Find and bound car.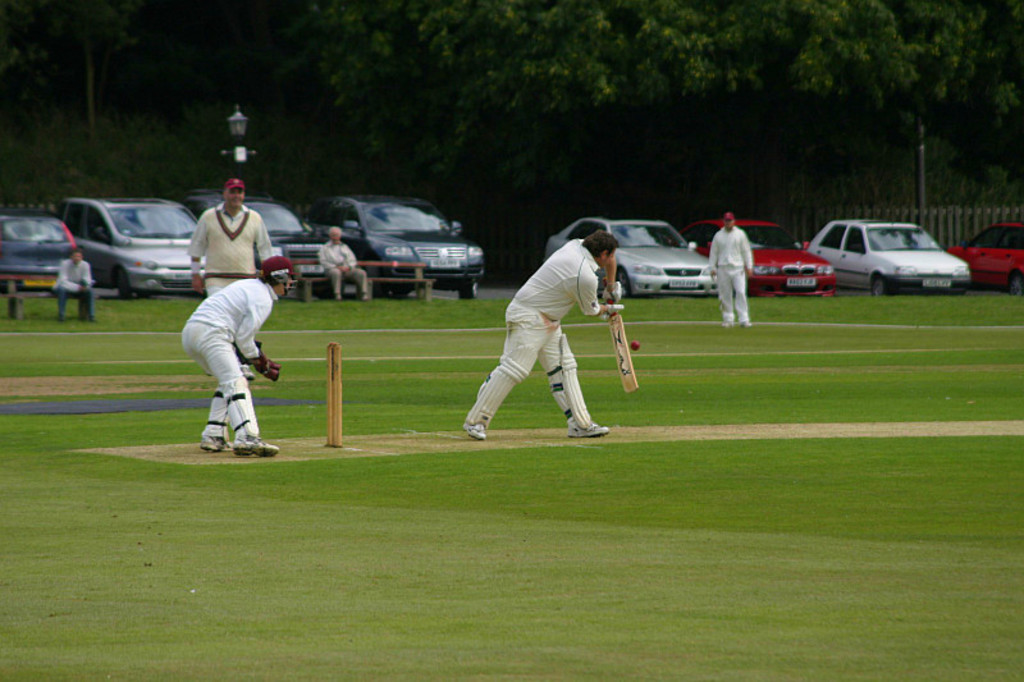
Bound: l=810, t=218, r=970, b=296.
